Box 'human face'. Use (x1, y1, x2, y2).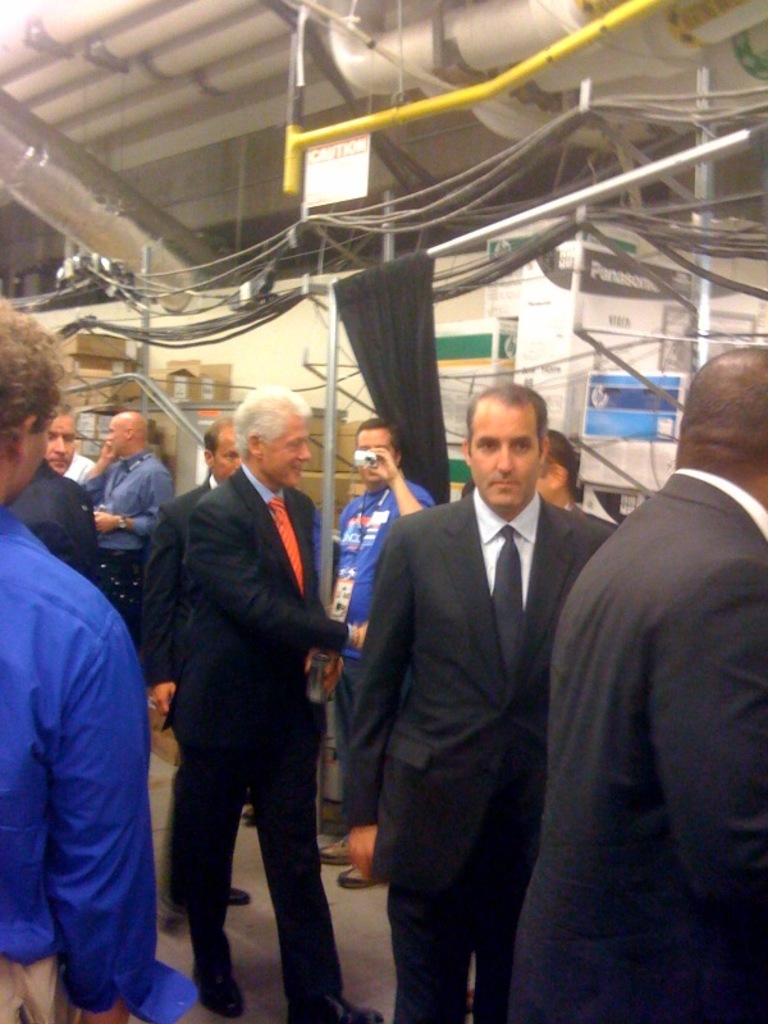
(46, 421, 76, 475).
